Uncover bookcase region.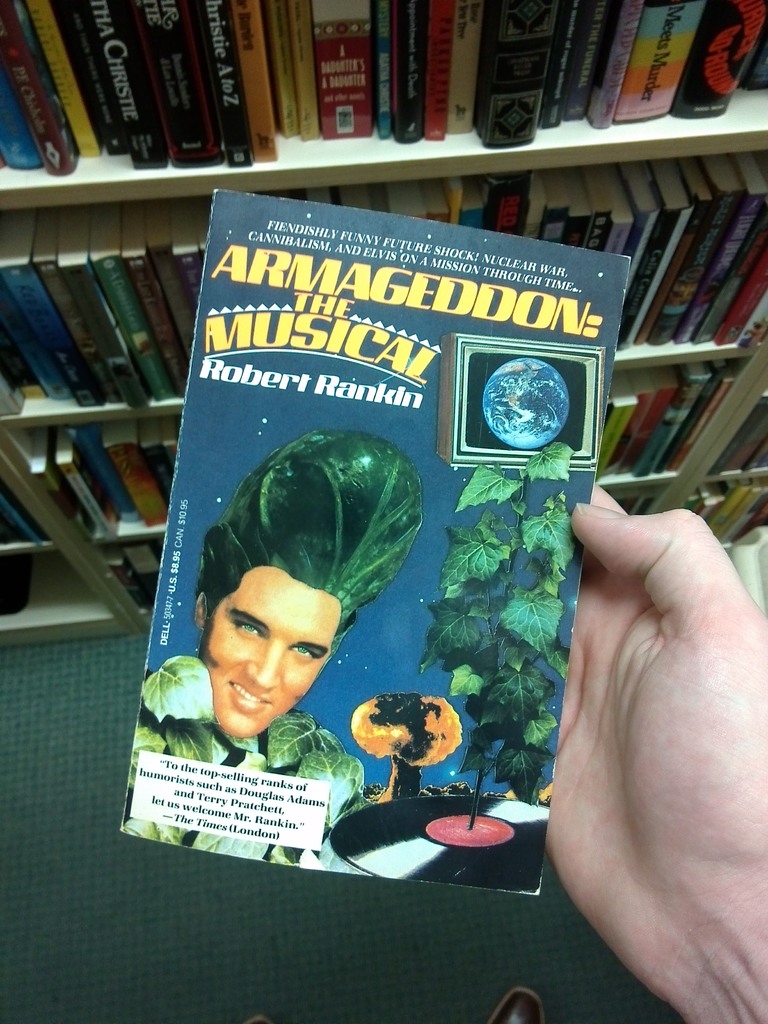
Uncovered: 0:0:767:645.
